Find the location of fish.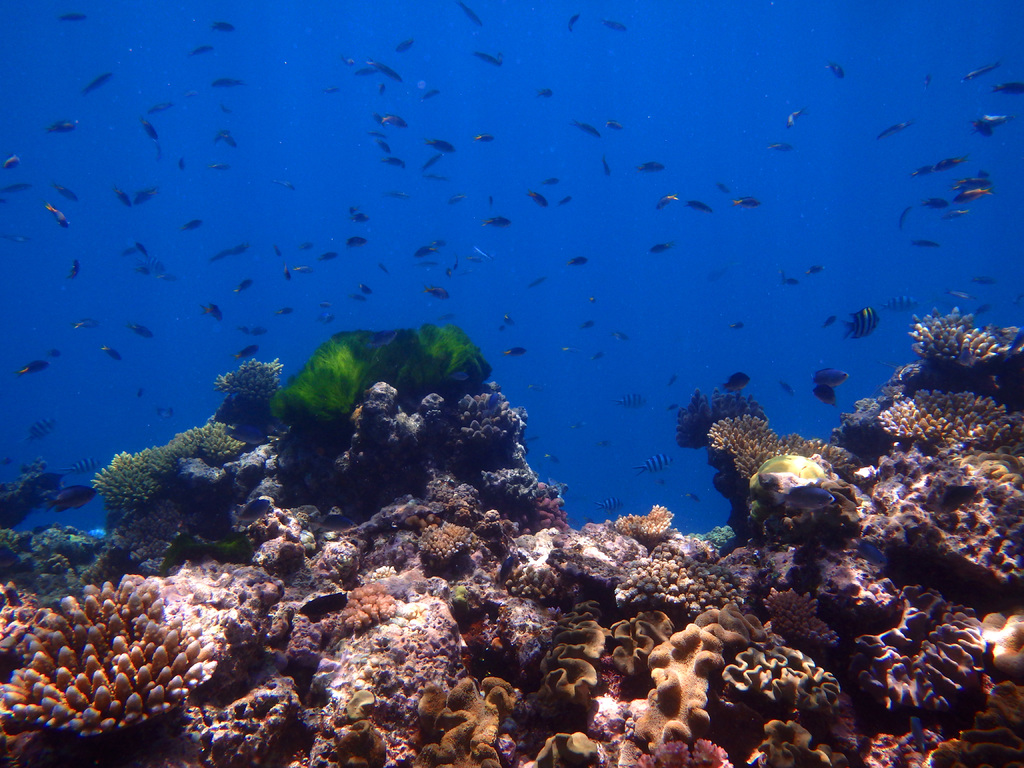
Location: box=[276, 309, 293, 315].
